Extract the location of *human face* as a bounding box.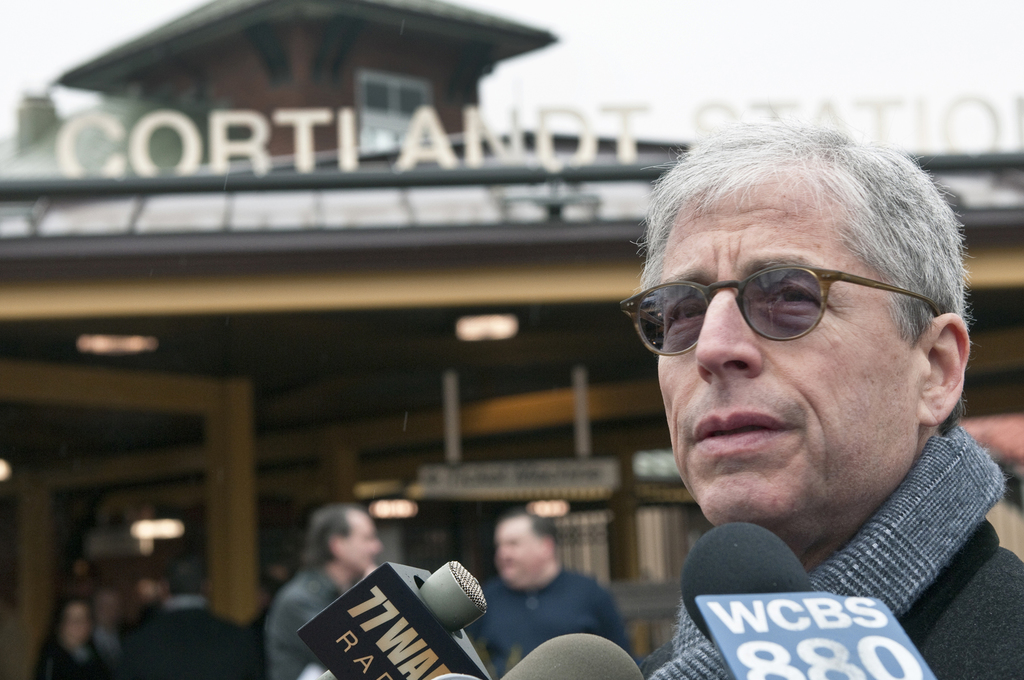
<box>348,513,384,573</box>.
